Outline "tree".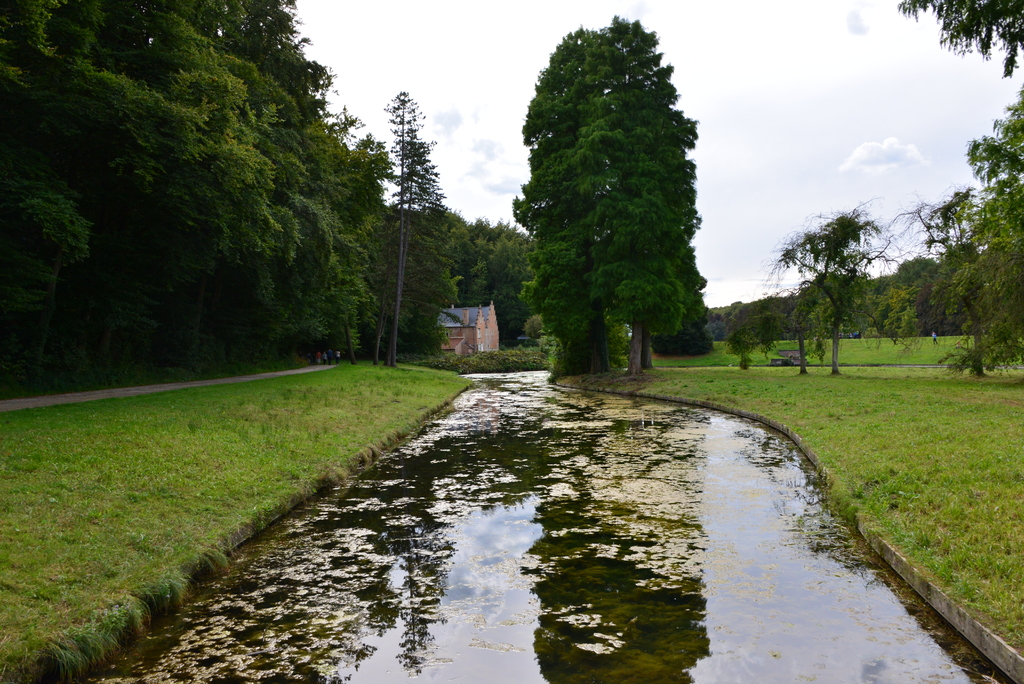
Outline: 883, 0, 1023, 69.
